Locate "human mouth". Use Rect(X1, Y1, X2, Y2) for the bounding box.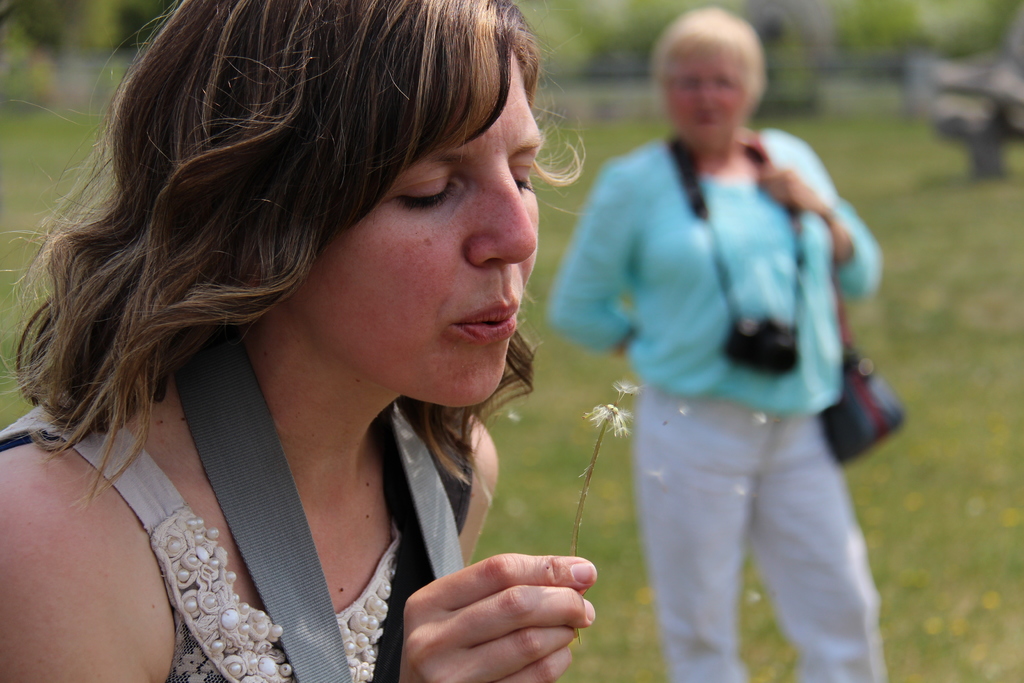
Rect(454, 308, 518, 336).
